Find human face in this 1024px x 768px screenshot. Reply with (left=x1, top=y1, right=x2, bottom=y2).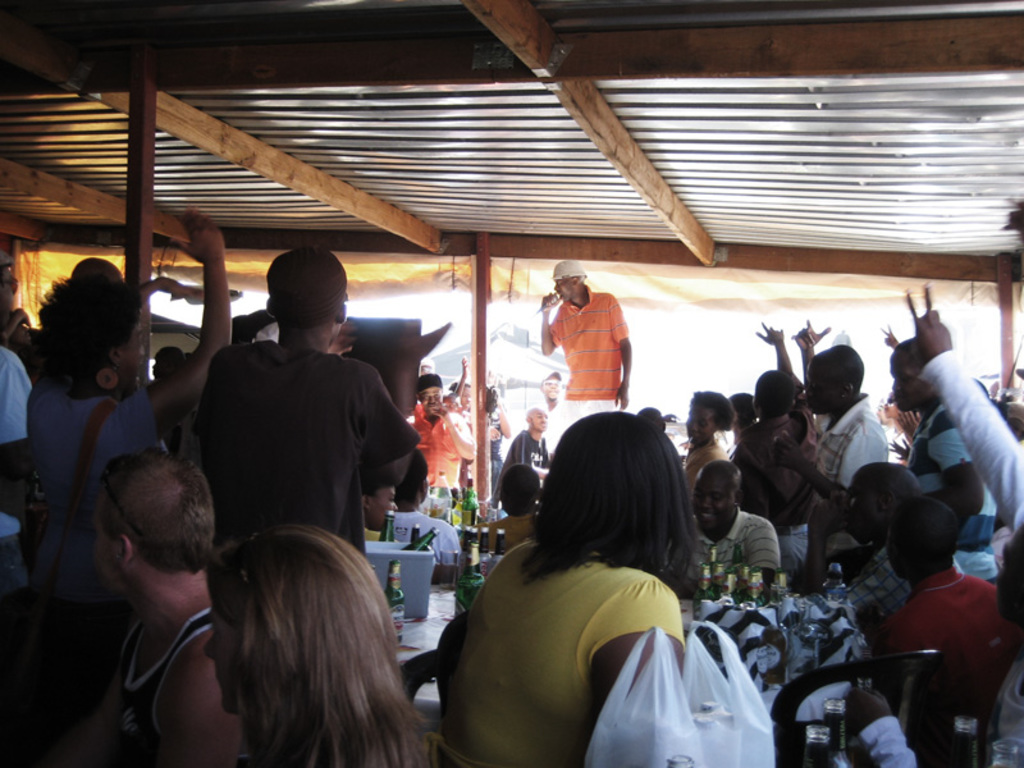
(left=88, top=506, right=127, bottom=598).
